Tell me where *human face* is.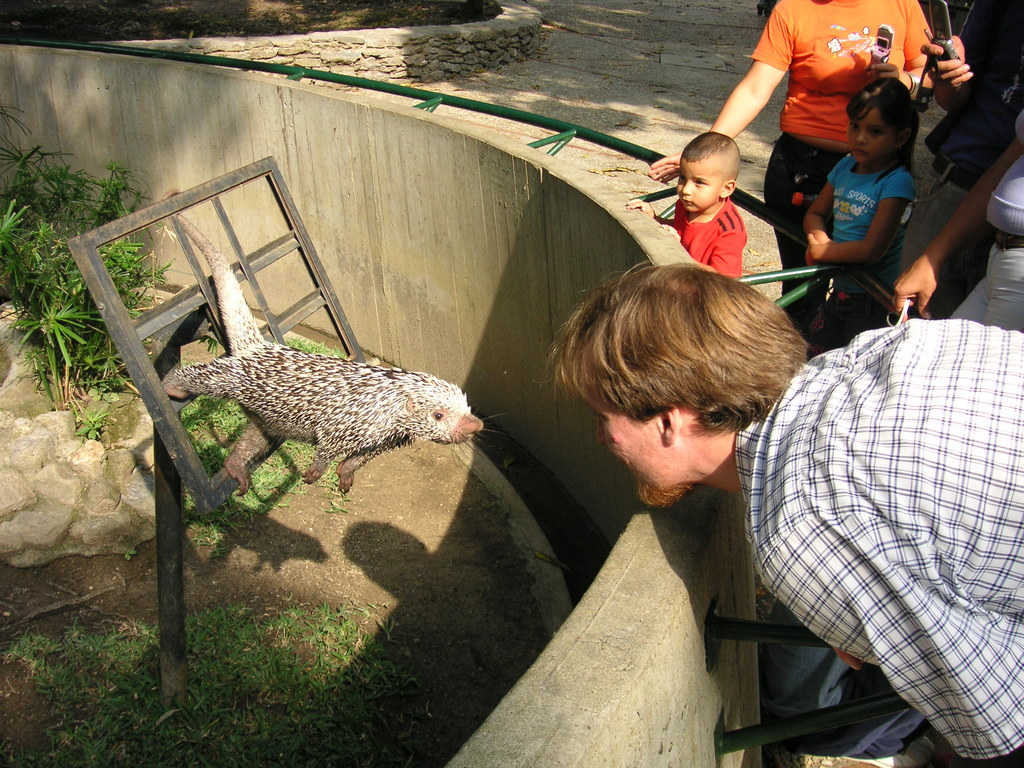
*human face* is at left=588, top=410, right=689, bottom=518.
